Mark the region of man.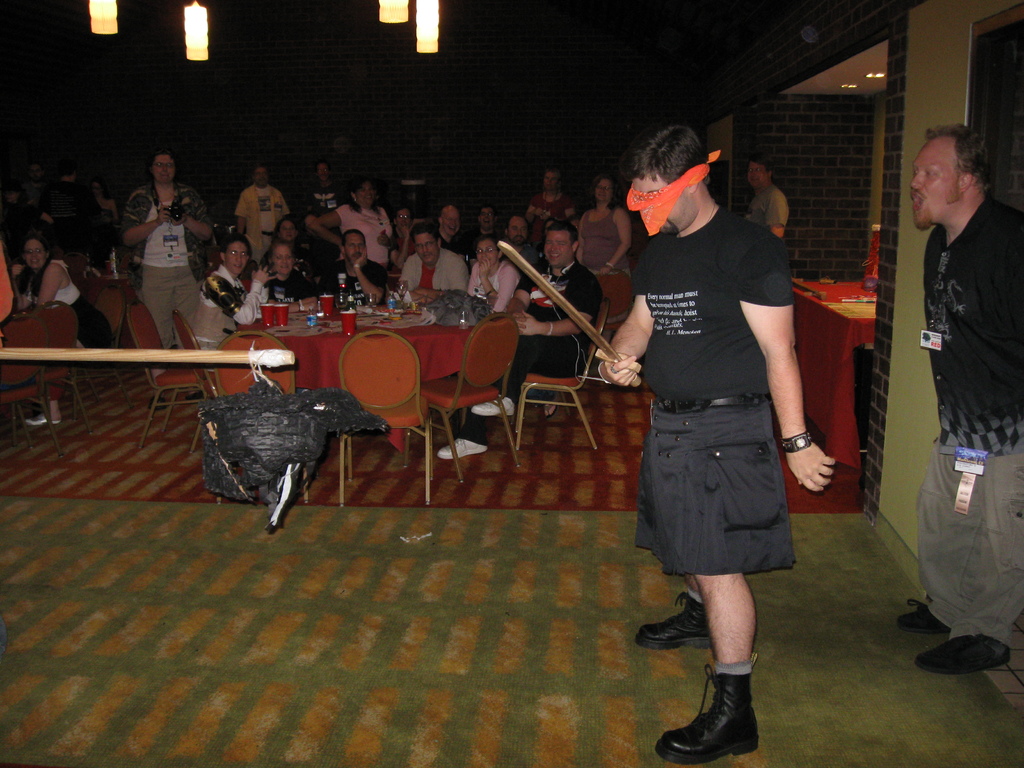
Region: pyautogui.locateOnScreen(230, 165, 288, 263).
